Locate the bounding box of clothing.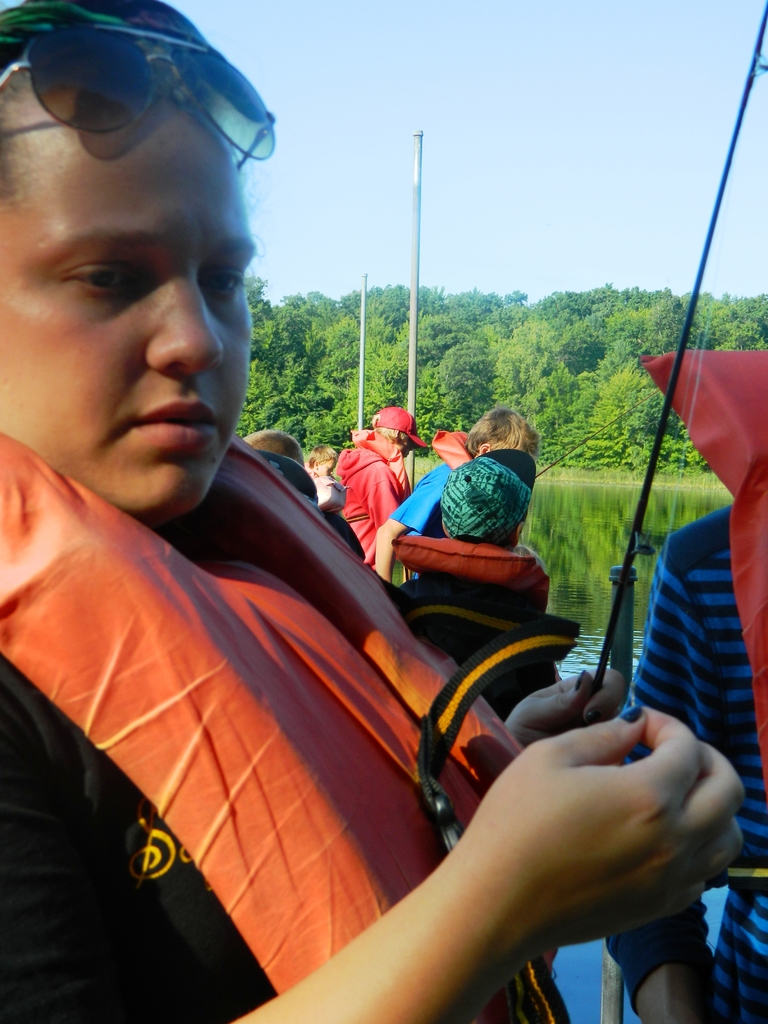
Bounding box: pyautogui.locateOnScreen(339, 410, 421, 543).
